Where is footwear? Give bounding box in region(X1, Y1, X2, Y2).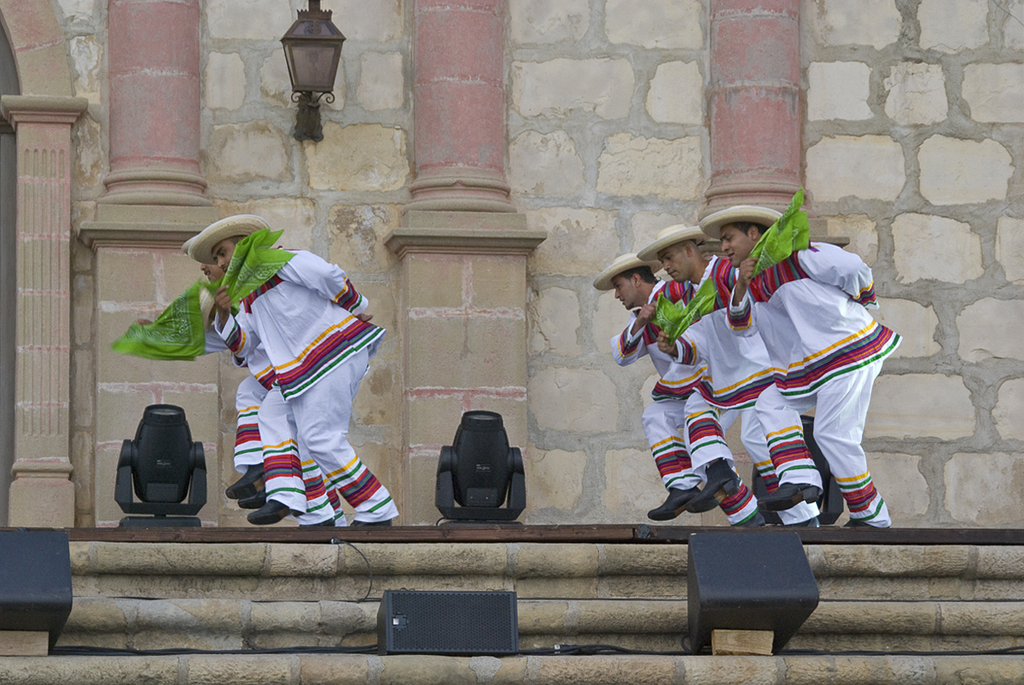
region(236, 485, 290, 513).
